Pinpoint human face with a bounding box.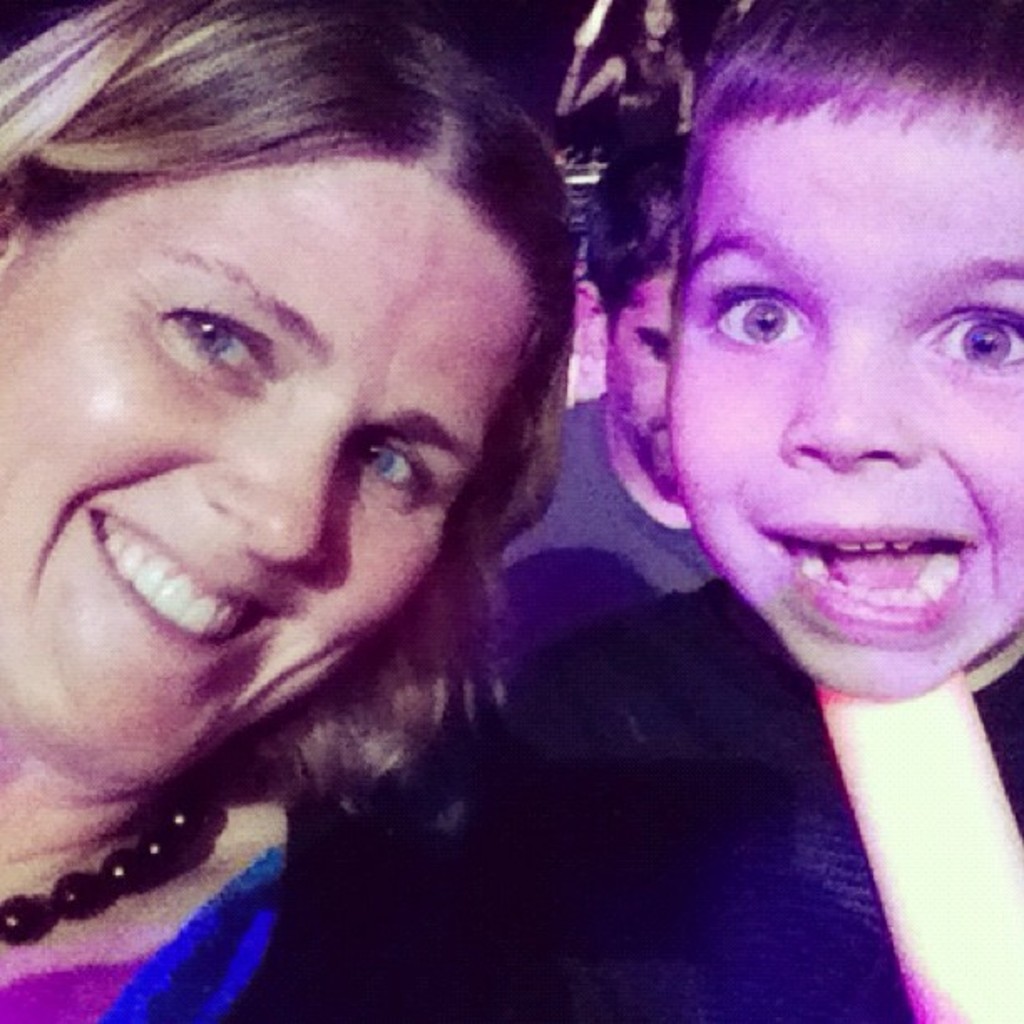
[left=669, top=92, right=1022, bottom=701].
